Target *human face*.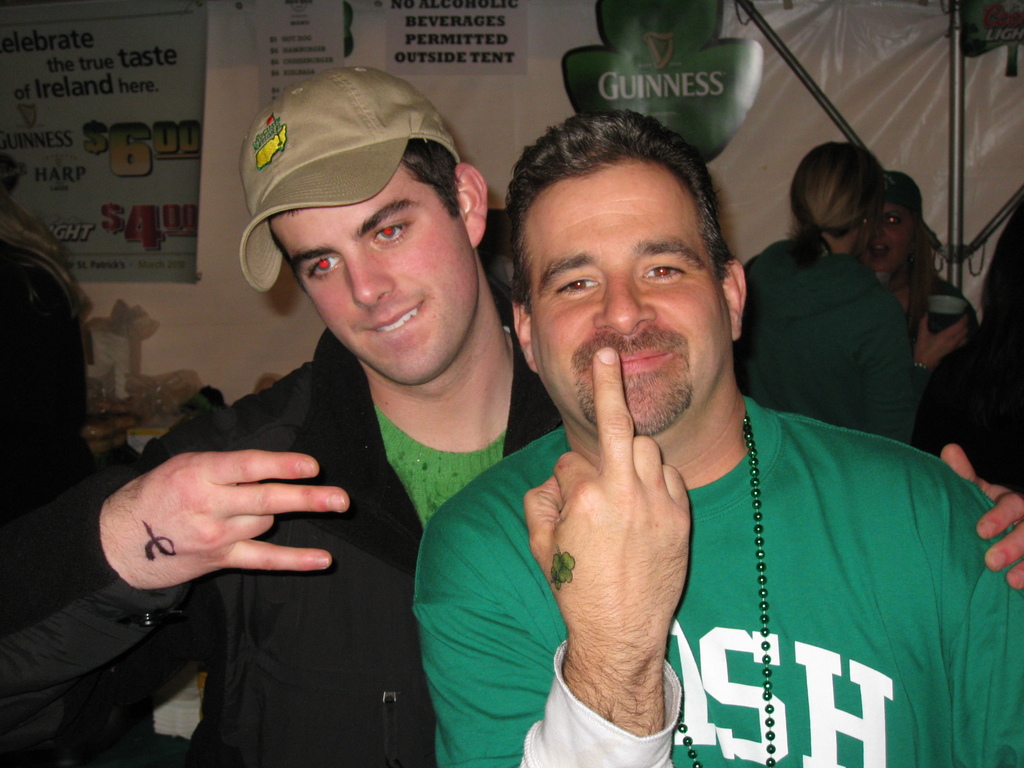
Target region: 530, 159, 726, 433.
